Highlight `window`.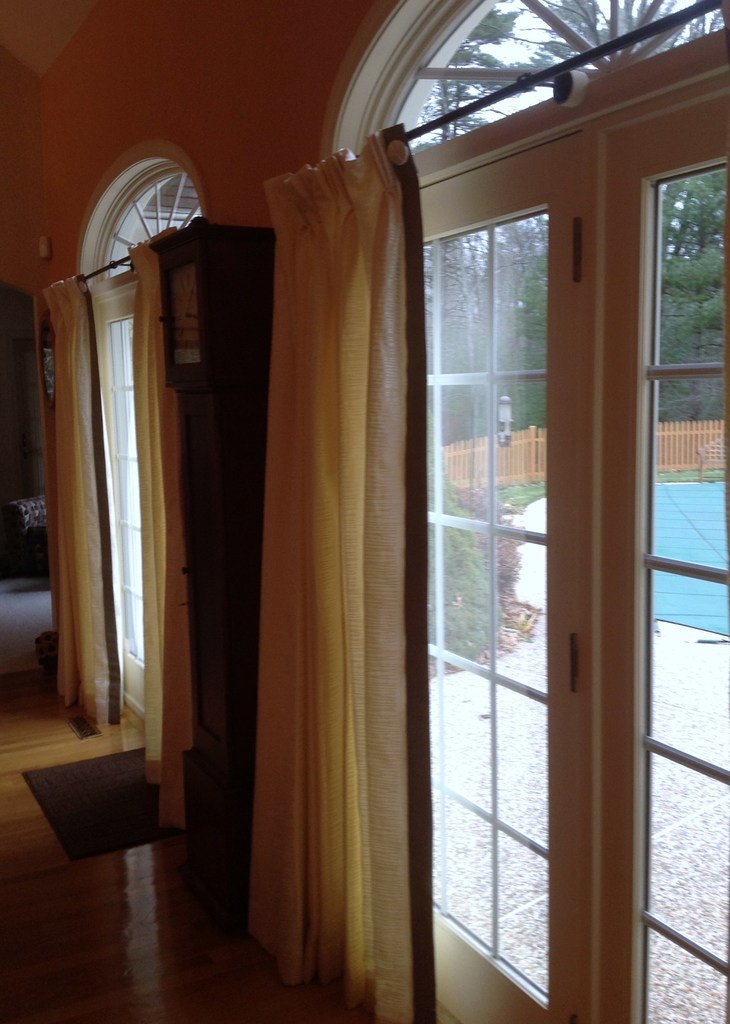
Highlighted region: pyautogui.locateOnScreen(327, 0, 729, 1023).
